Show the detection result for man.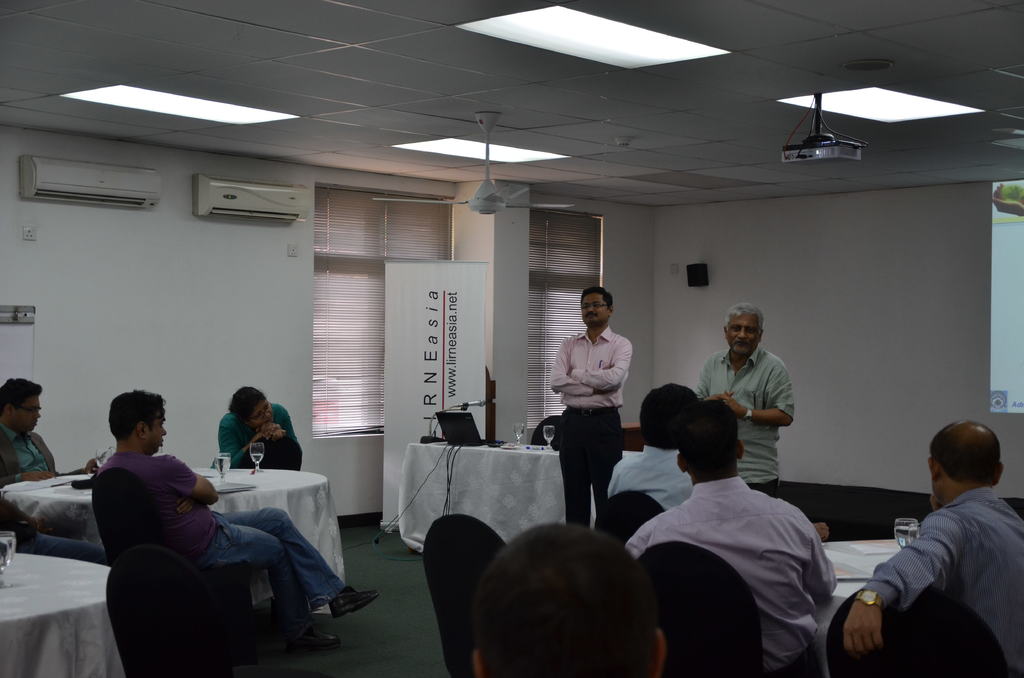
x1=609 y1=381 x2=710 y2=504.
